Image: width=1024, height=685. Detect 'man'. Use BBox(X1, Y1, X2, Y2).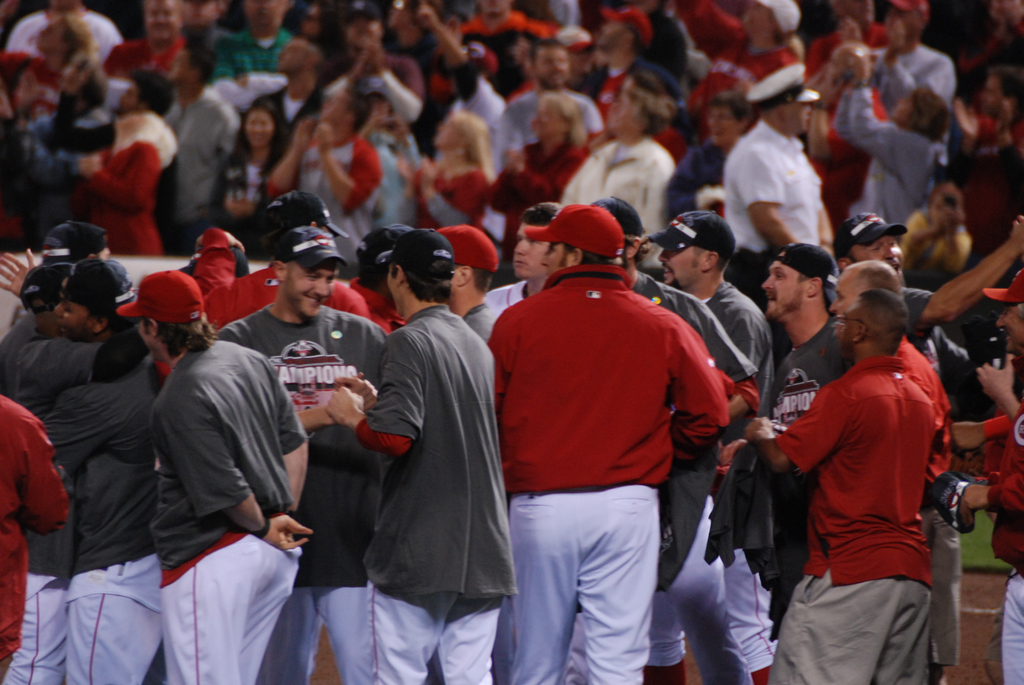
BBox(586, 192, 753, 684).
